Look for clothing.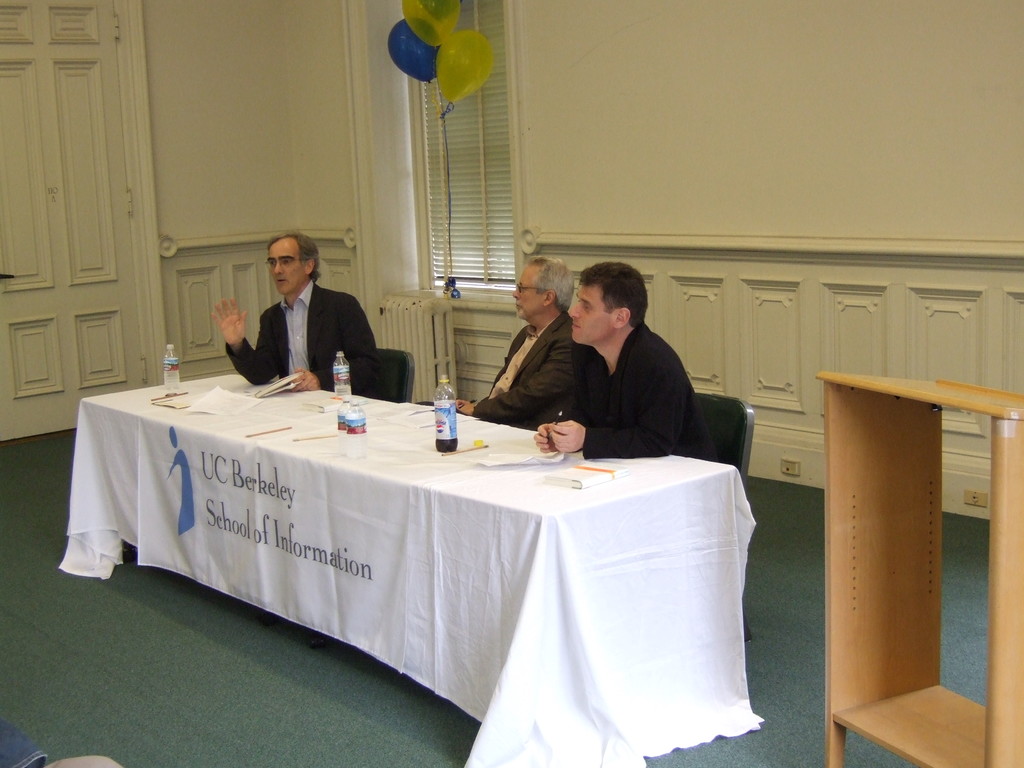
Found: [x1=536, y1=291, x2=733, y2=477].
